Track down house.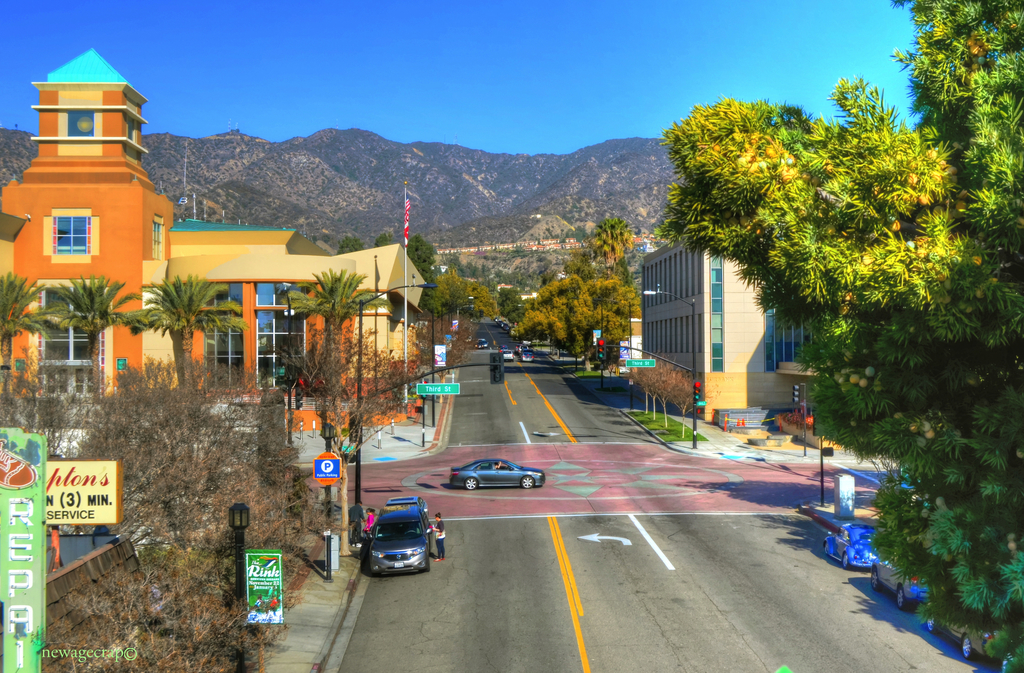
Tracked to 631, 234, 838, 418.
